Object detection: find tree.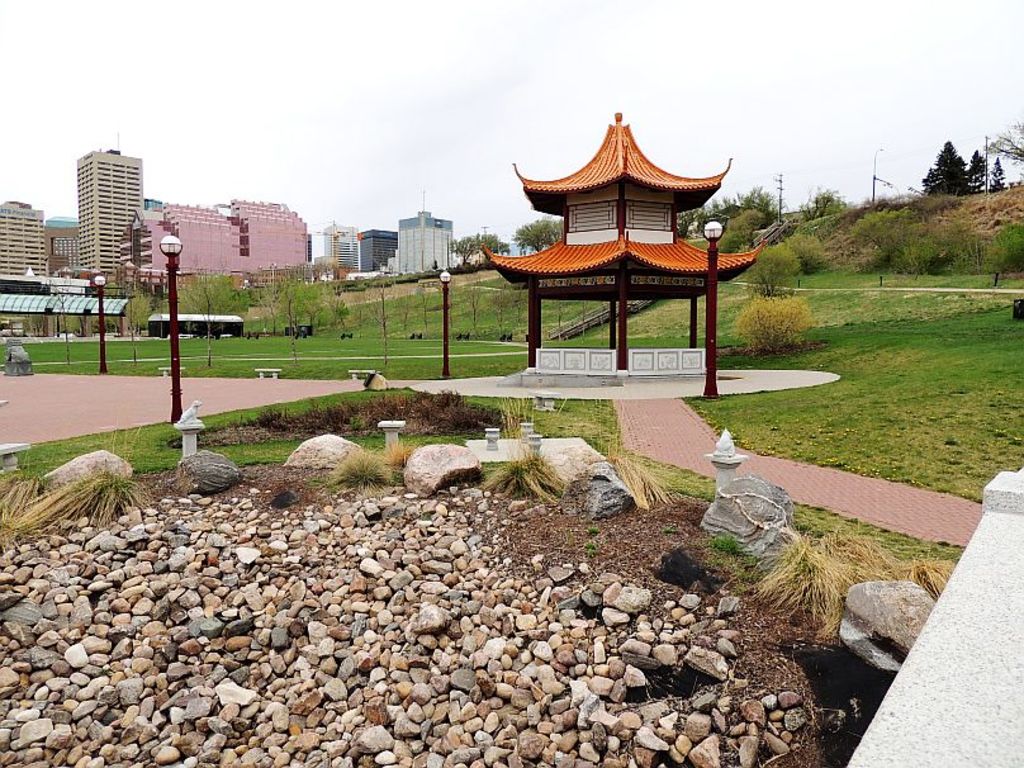
{"x1": 983, "y1": 155, "x2": 1005, "y2": 198}.
